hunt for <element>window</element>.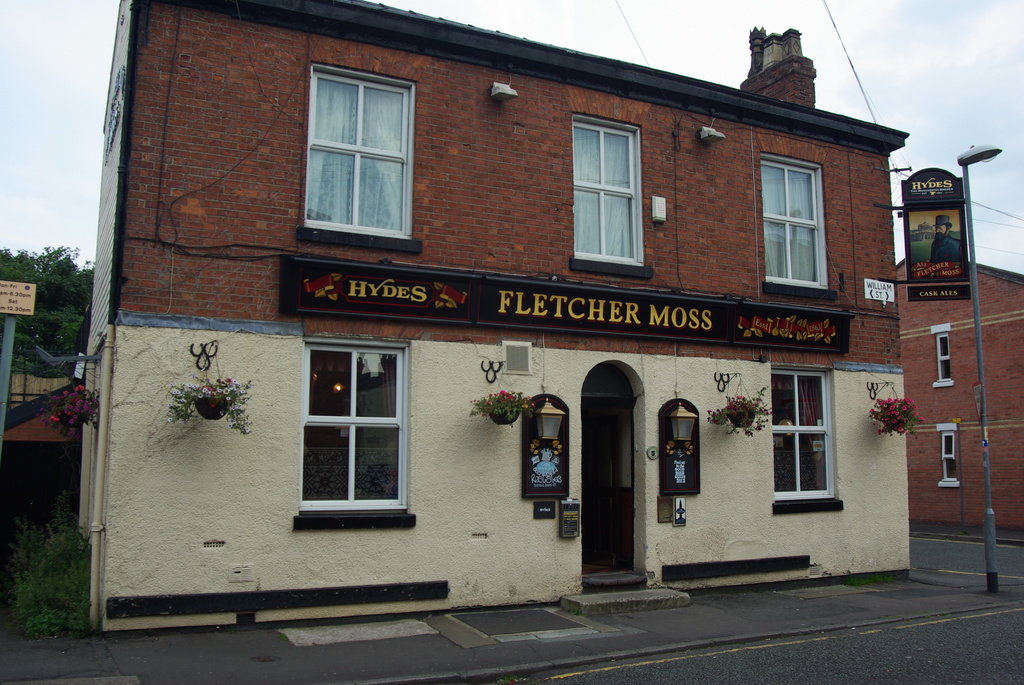
Hunted down at 766,370,850,517.
